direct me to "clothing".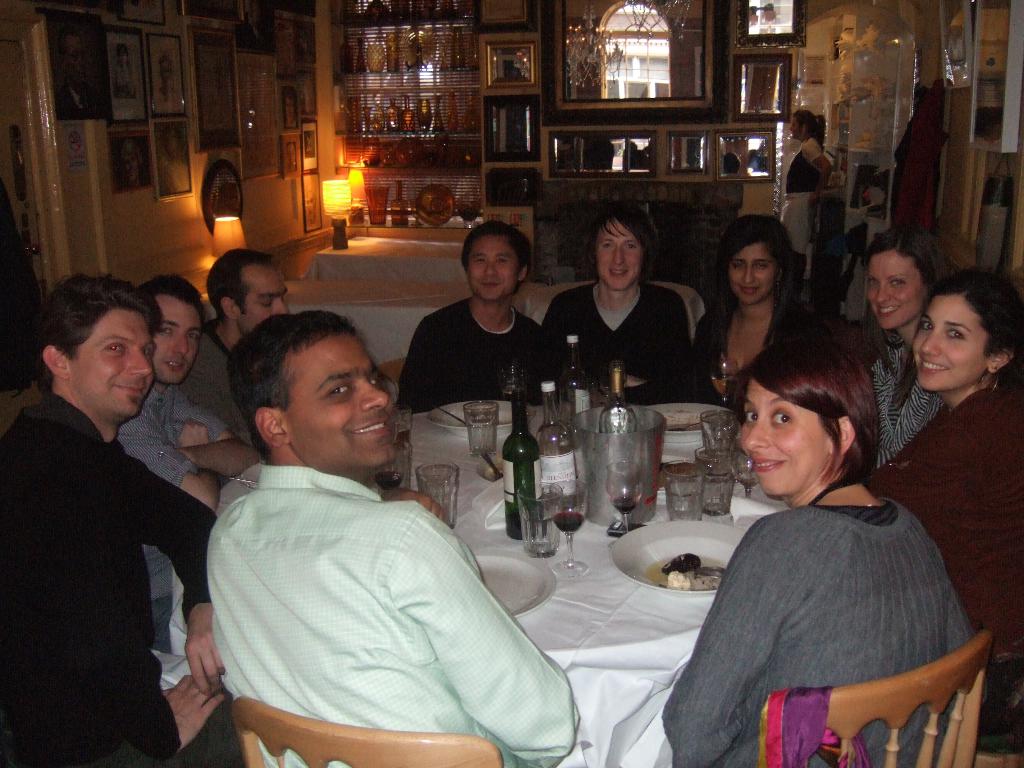
Direction: (662,498,982,767).
